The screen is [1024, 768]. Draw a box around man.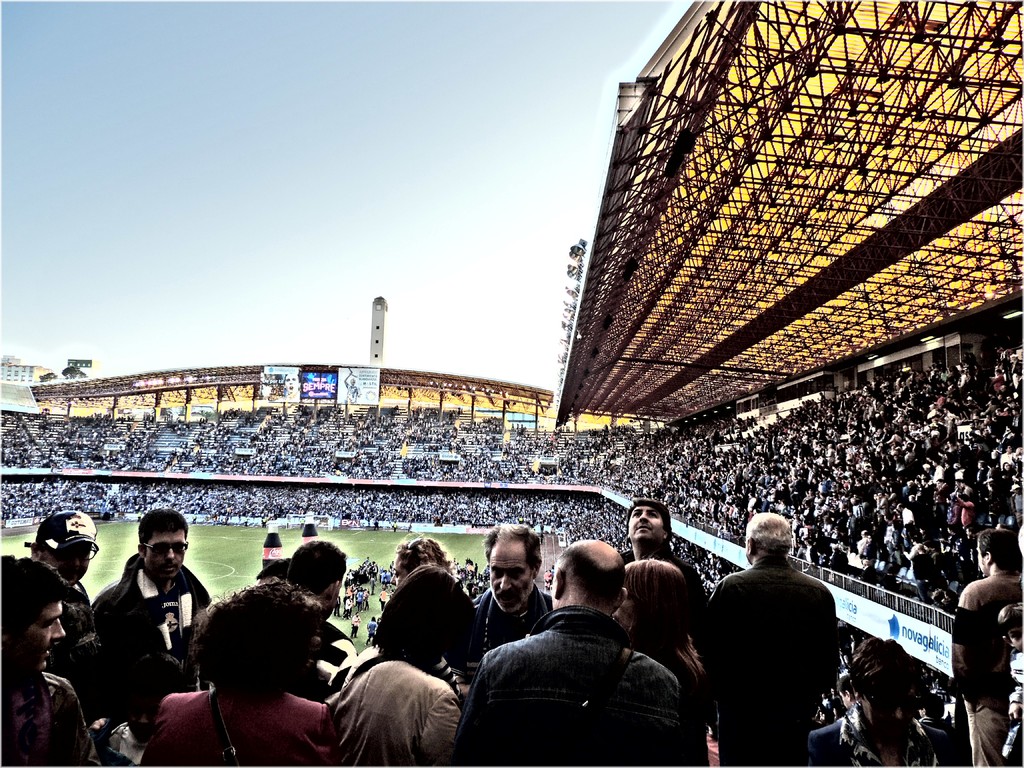
[465,548,680,767].
